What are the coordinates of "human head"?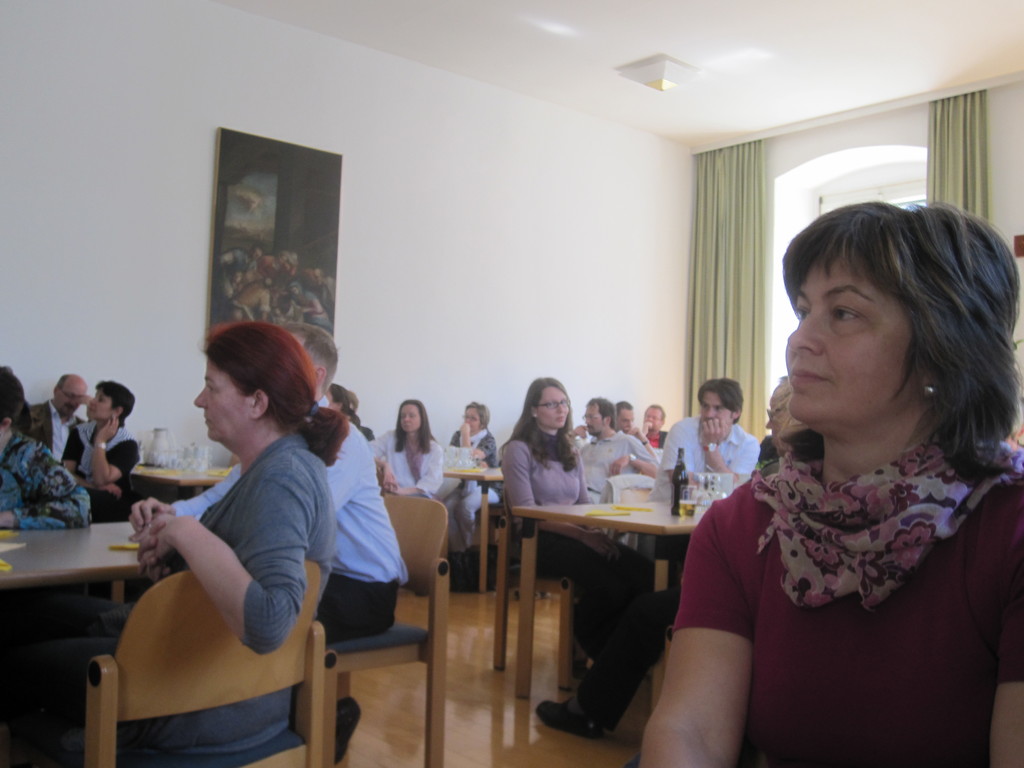
Rect(228, 268, 246, 285).
